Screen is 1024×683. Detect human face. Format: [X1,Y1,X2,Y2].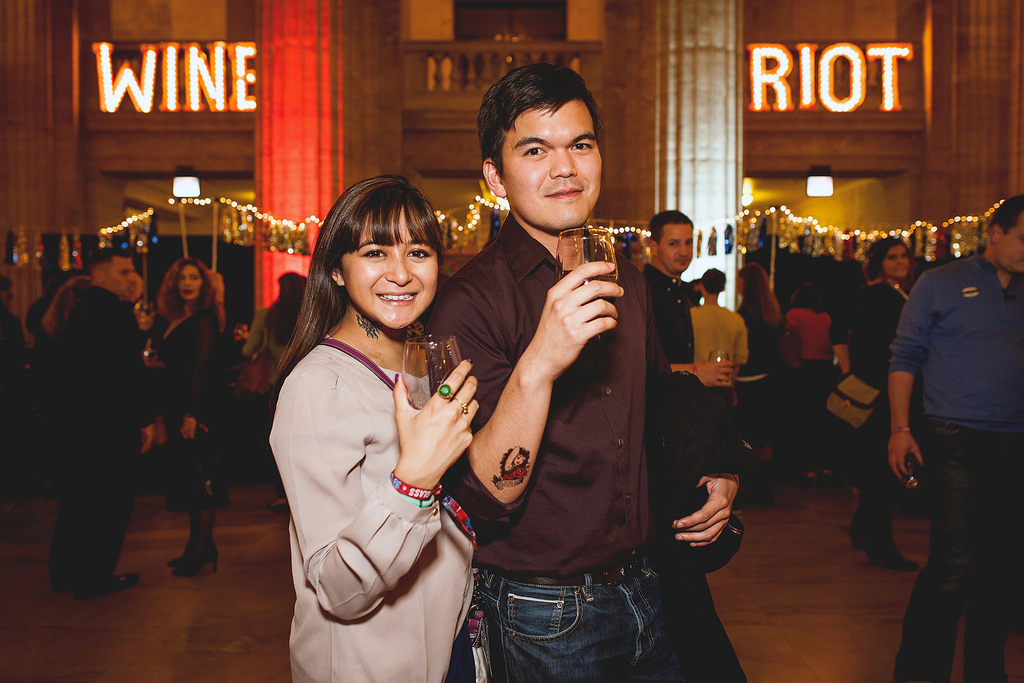
[177,266,202,305].
